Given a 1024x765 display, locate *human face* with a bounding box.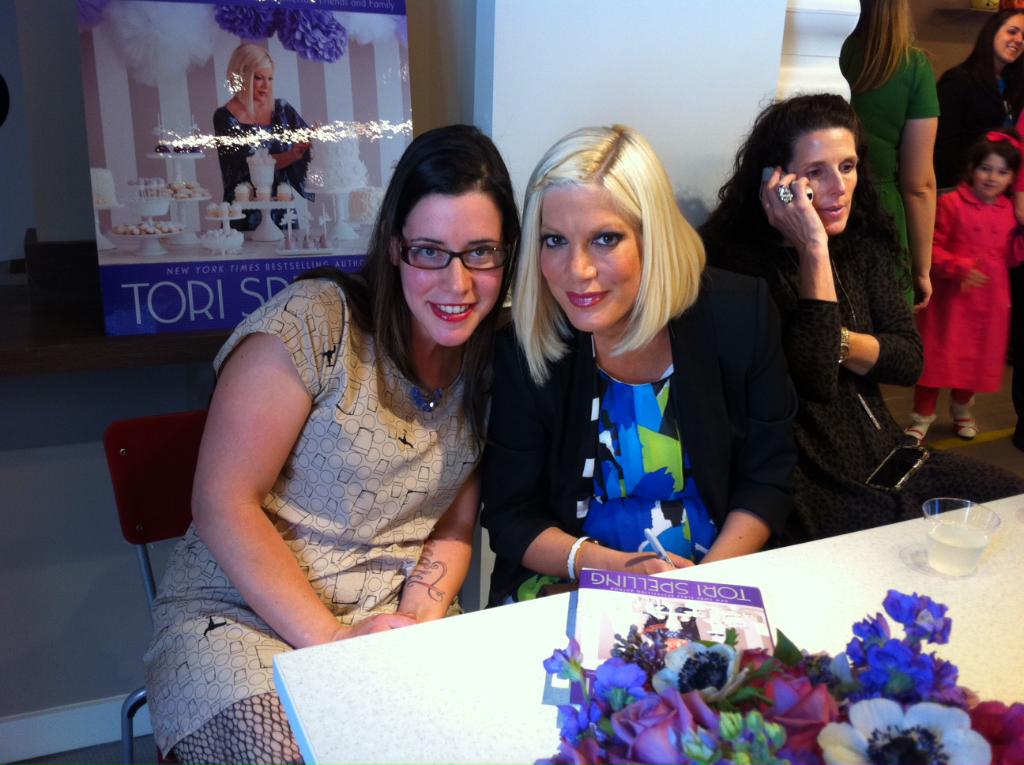
Located: l=539, t=186, r=642, b=325.
